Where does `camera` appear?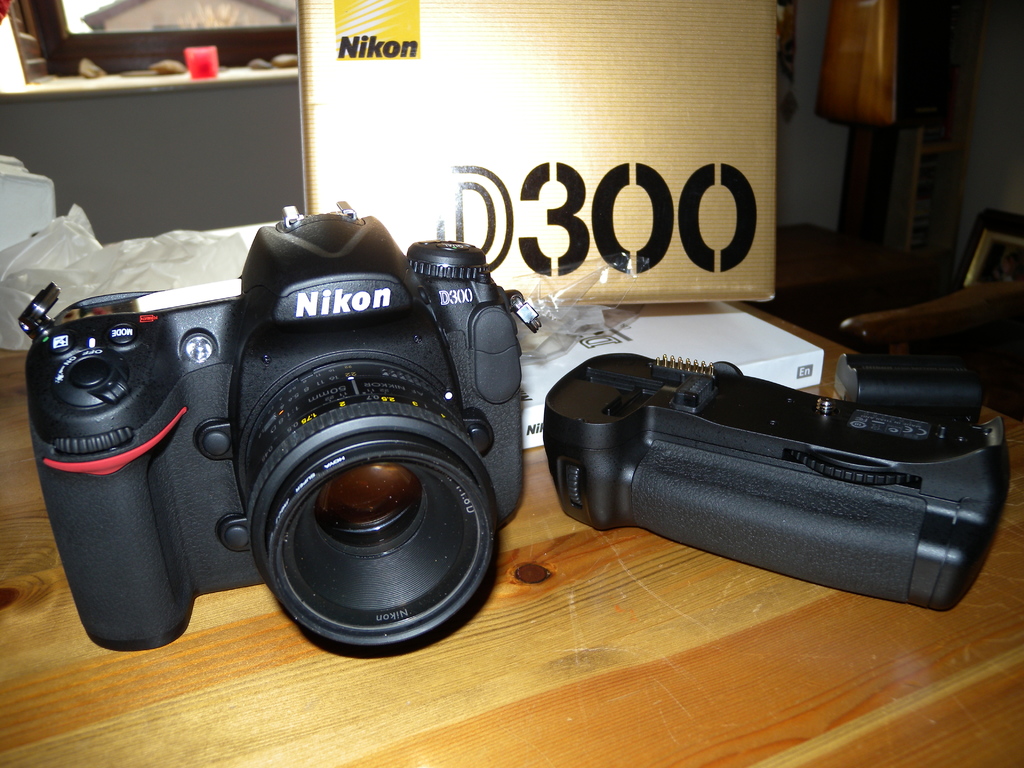
Appears at box=[536, 359, 999, 613].
